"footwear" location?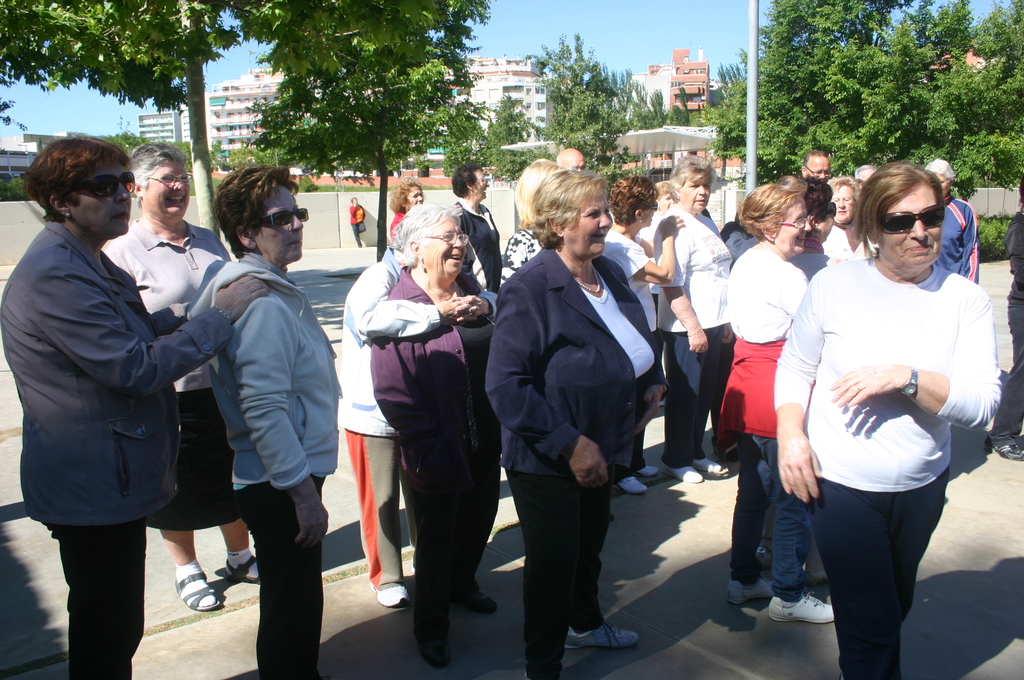
[left=169, top=567, right=219, bottom=610]
